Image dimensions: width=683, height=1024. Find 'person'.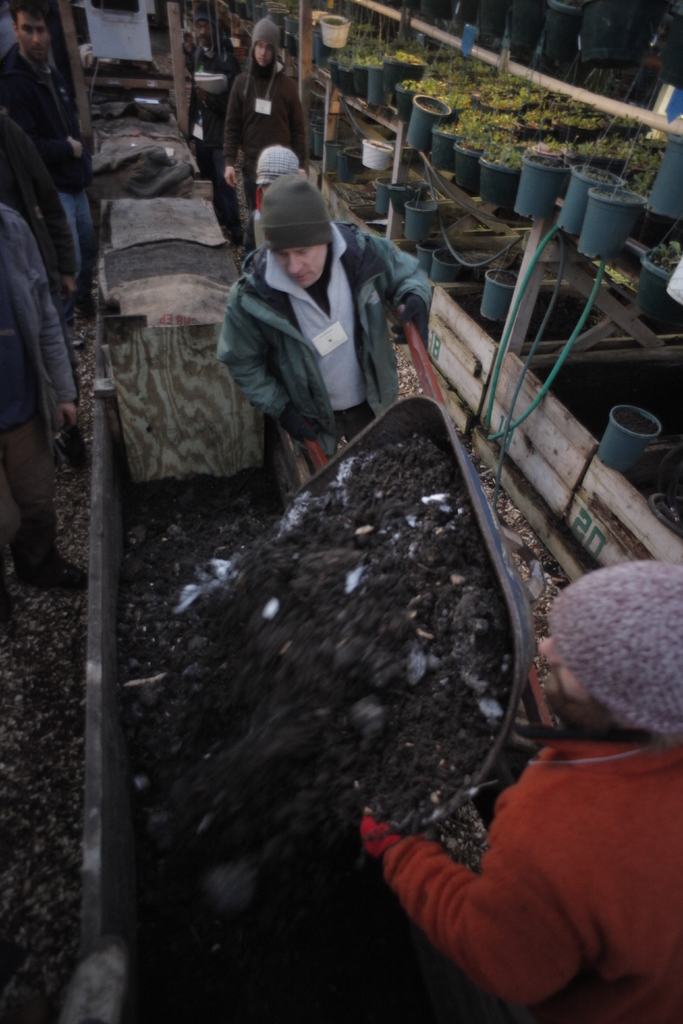
detection(0, 192, 101, 594).
